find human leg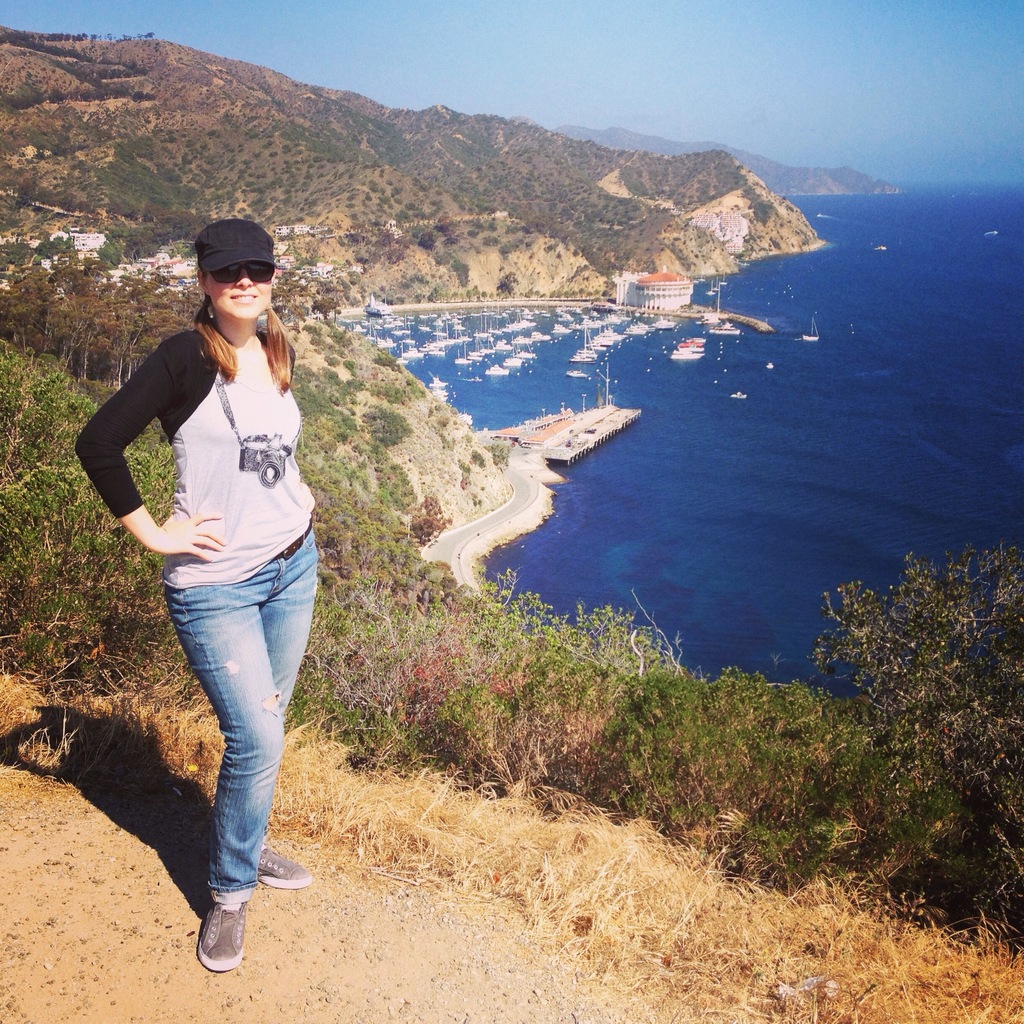
(left=254, top=517, right=317, bottom=892)
